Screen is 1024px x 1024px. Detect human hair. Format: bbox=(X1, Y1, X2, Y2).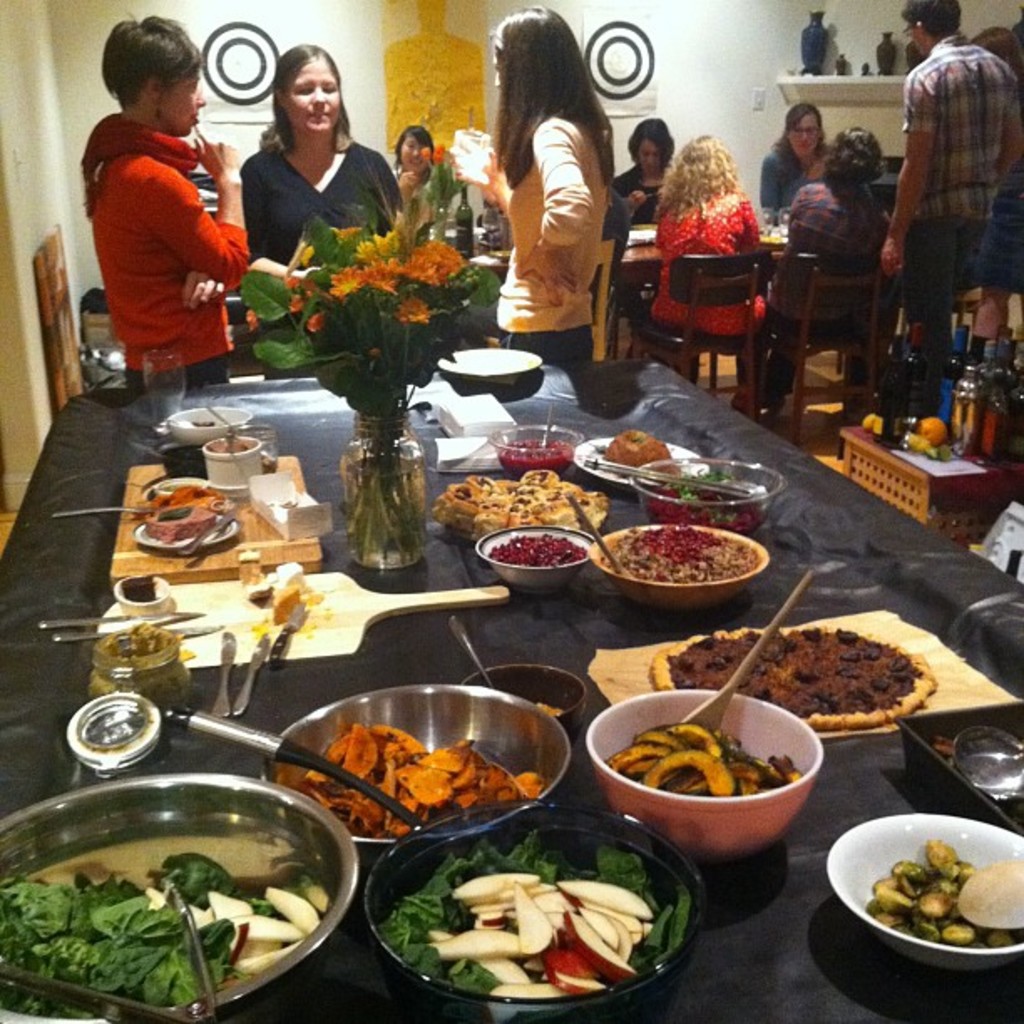
bbox=(393, 122, 435, 162).
